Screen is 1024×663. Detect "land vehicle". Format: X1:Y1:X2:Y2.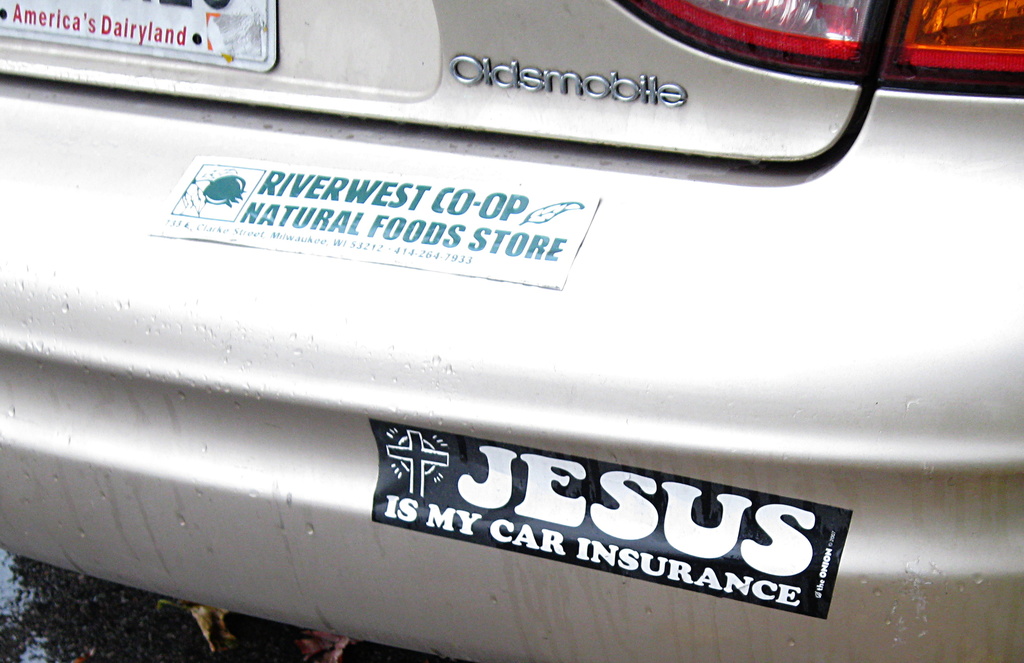
0:13:1023:646.
